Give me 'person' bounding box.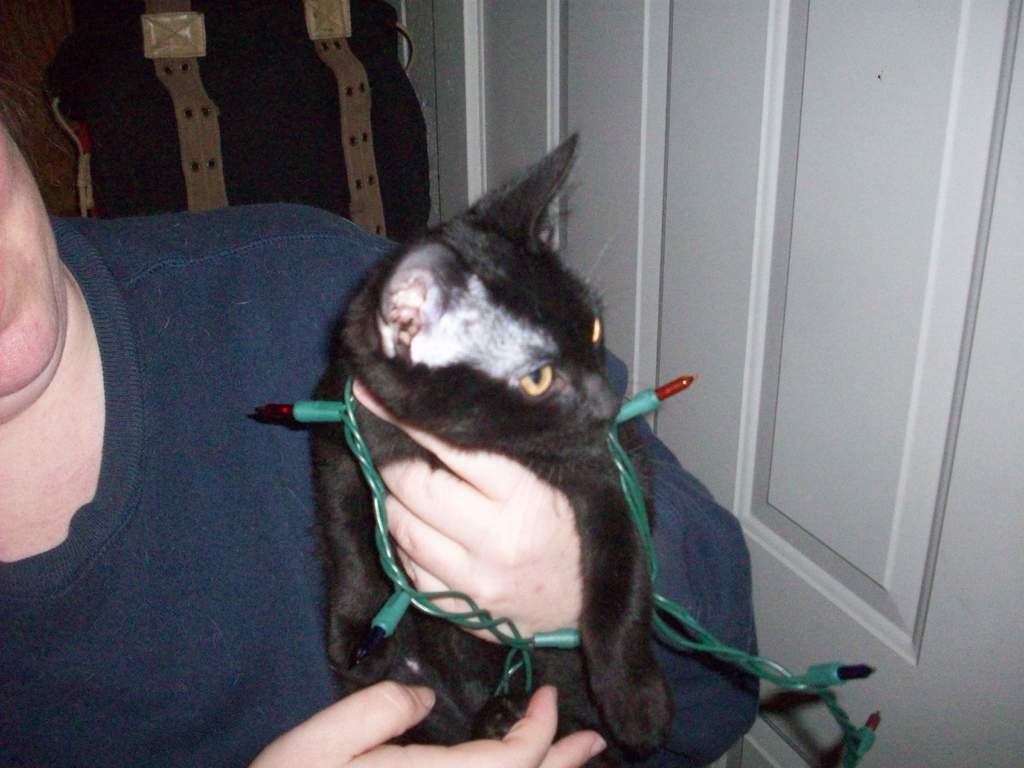
0/48/758/767.
